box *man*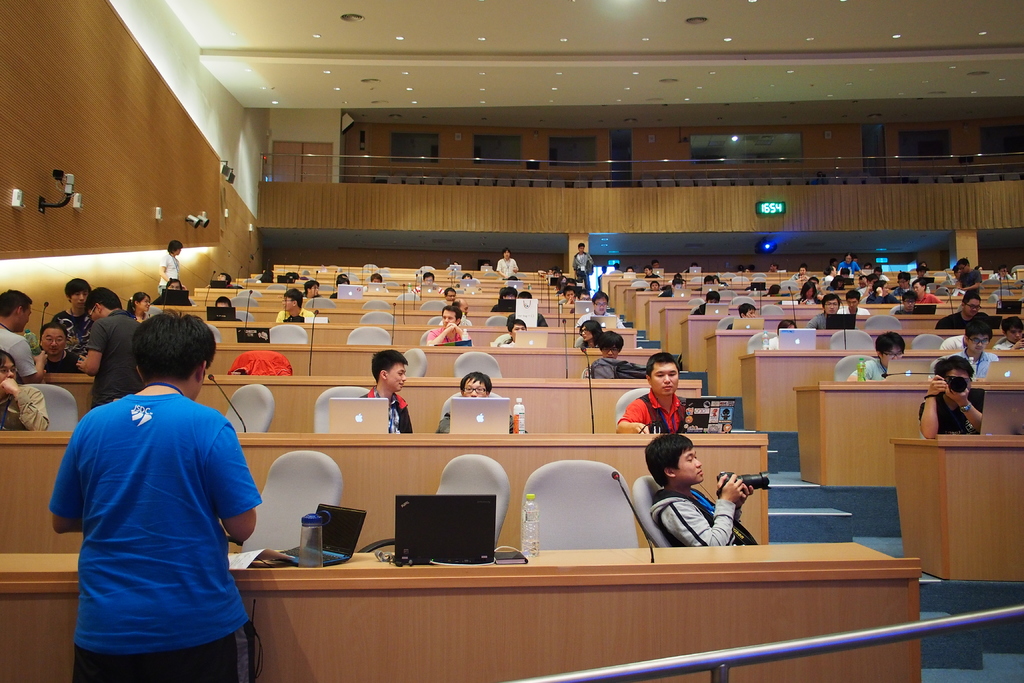
bbox=(919, 354, 988, 437)
